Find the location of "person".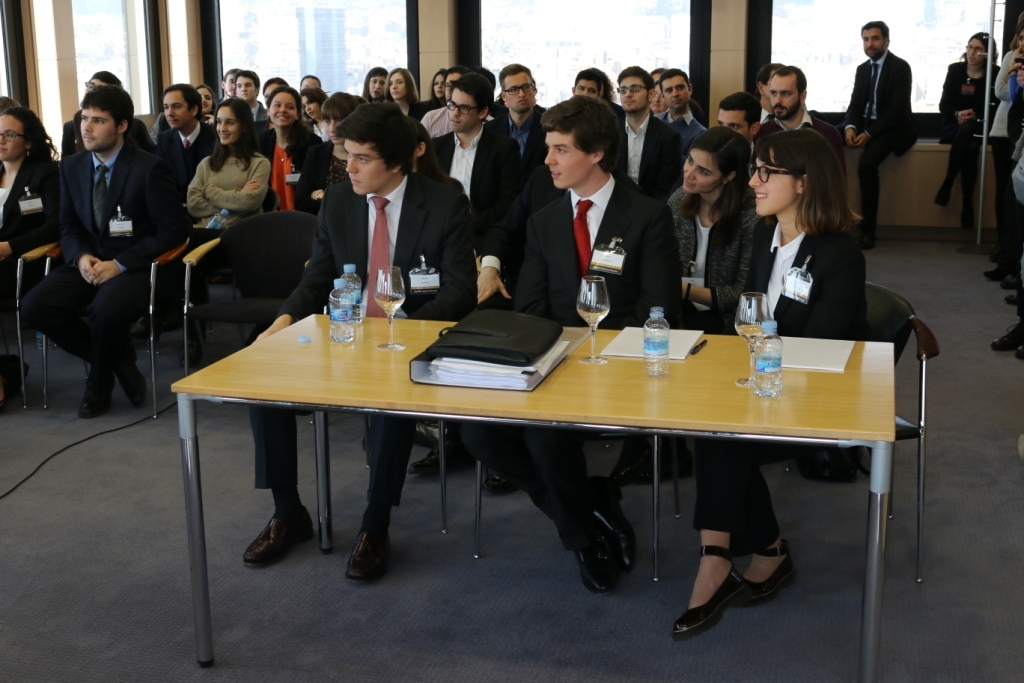
Location: l=985, t=60, r=1023, b=300.
